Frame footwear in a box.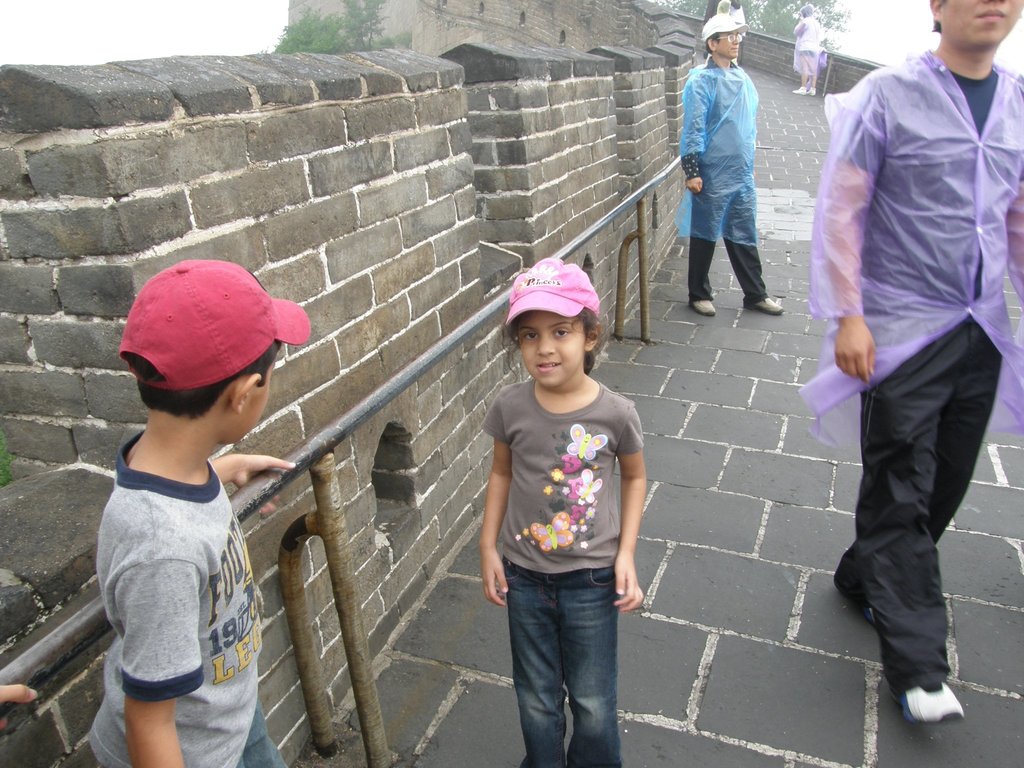
bbox=(788, 86, 803, 95).
